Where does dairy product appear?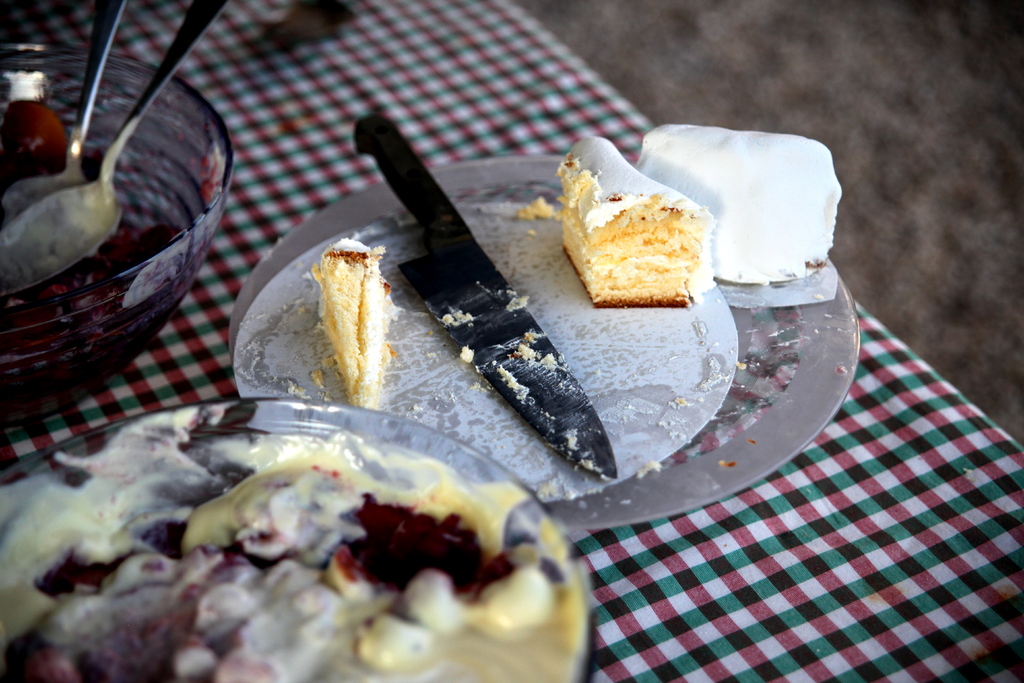
Appears at locate(0, 402, 584, 682).
